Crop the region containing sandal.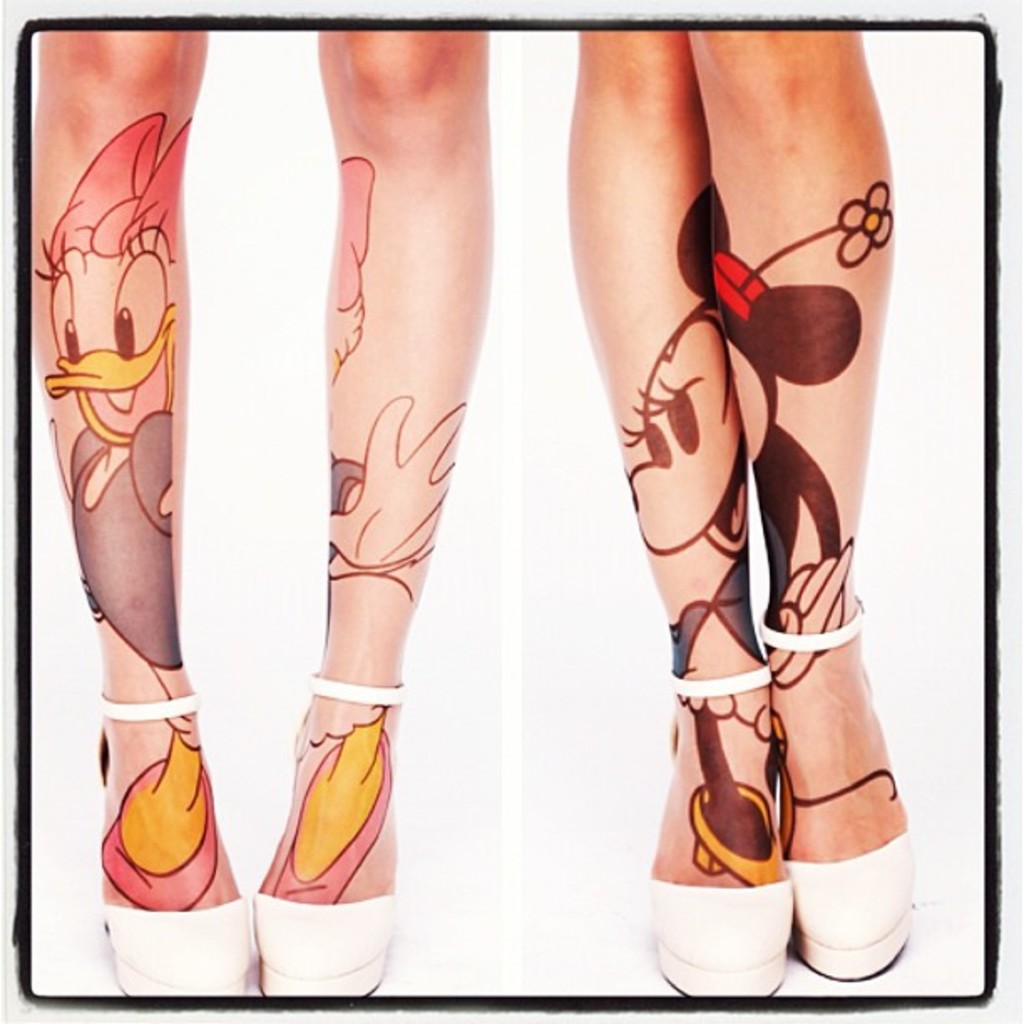
Crop region: (649,664,788,992).
